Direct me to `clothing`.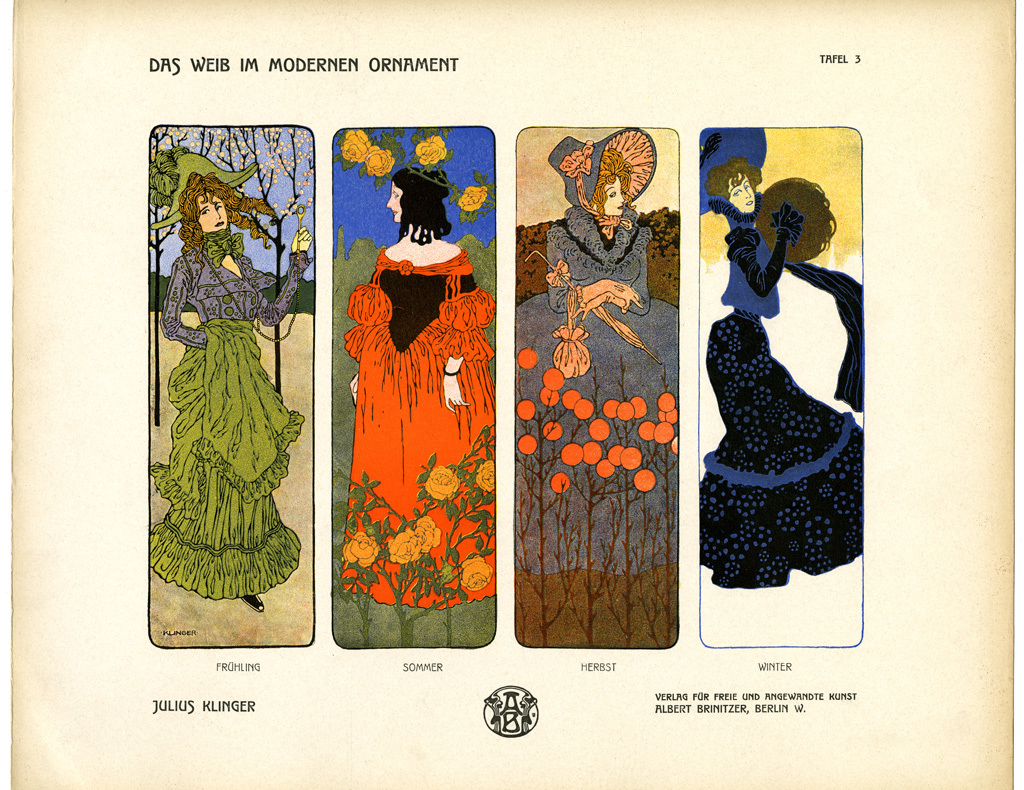
Direction: rect(517, 207, 680, 575).
